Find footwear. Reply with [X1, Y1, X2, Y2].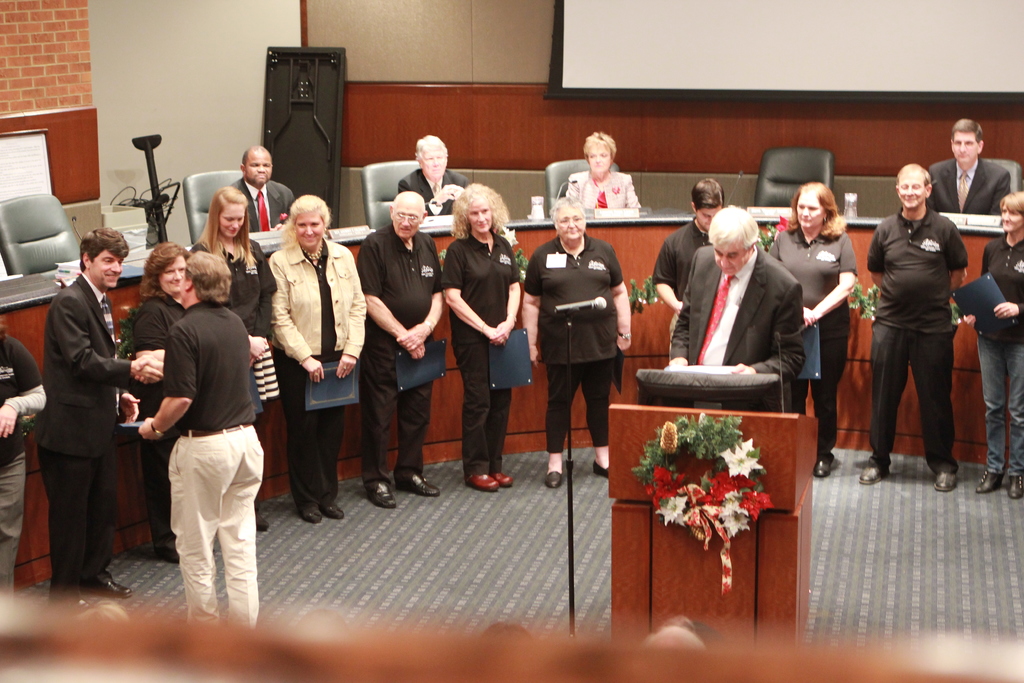
[303, 504, 321, 525].
